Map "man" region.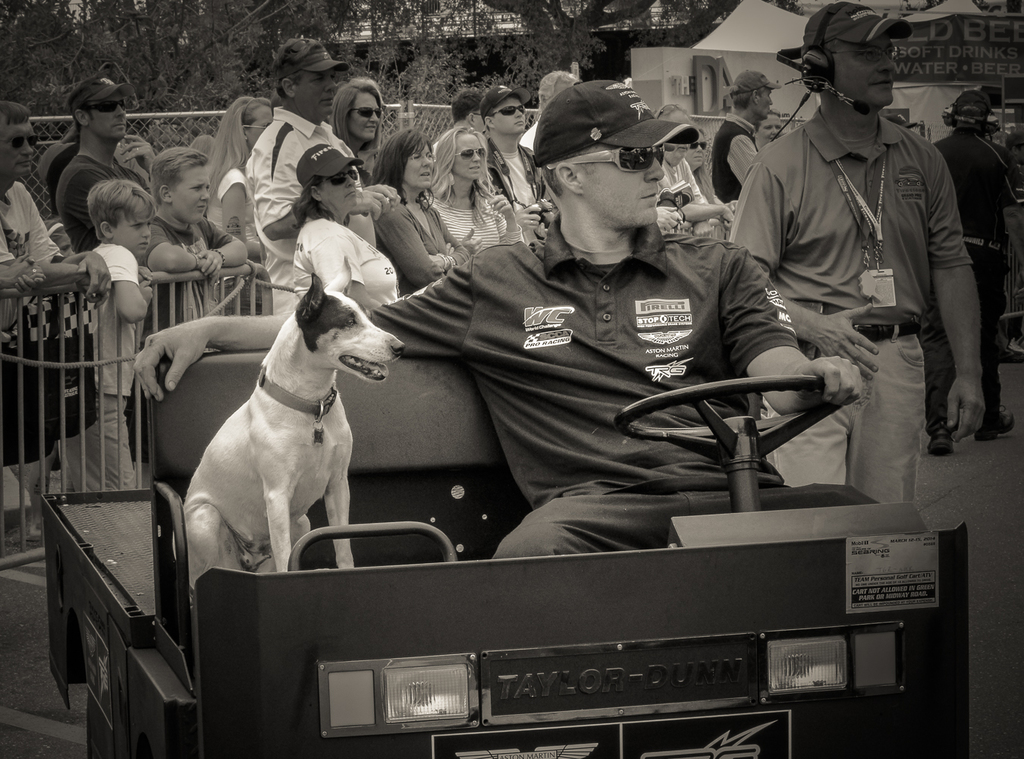
Mapped to l=431, t=89, r=483, b=155.
